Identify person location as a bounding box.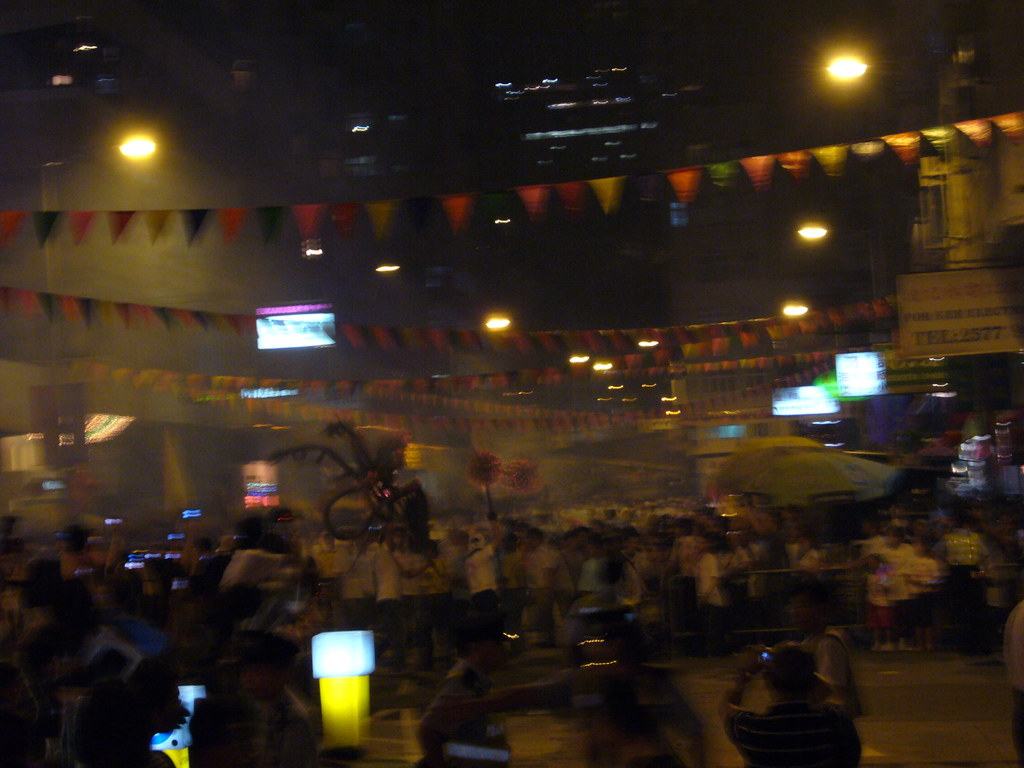
bbox=(518, 523, 575, 637).
